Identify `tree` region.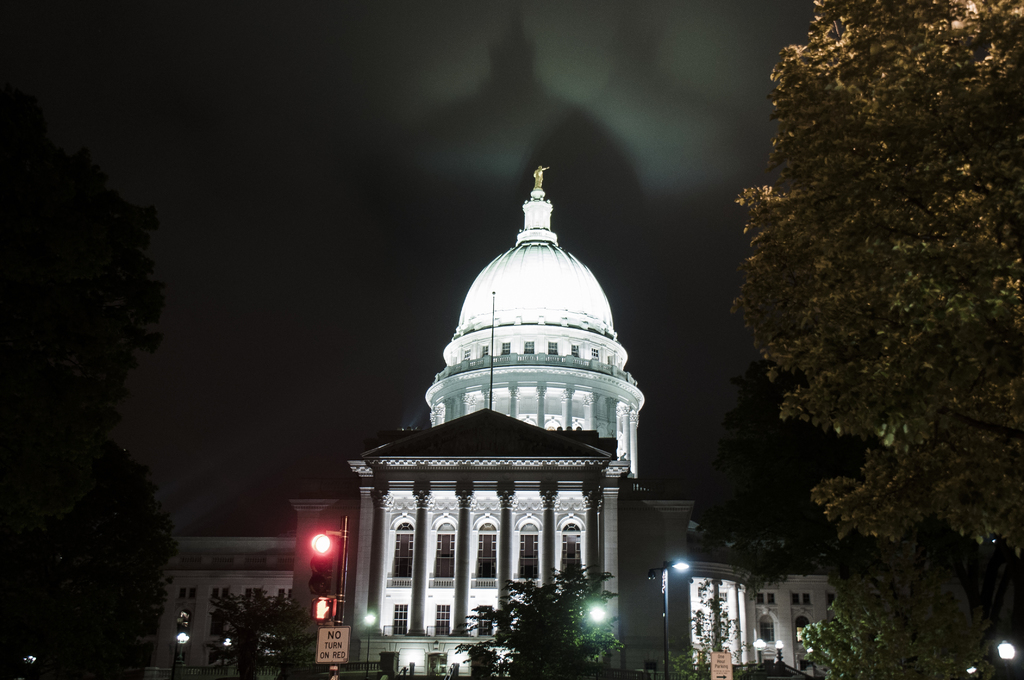
Region: {"left": 454, "top": 559, "right": 627, "bottom": 679}.
